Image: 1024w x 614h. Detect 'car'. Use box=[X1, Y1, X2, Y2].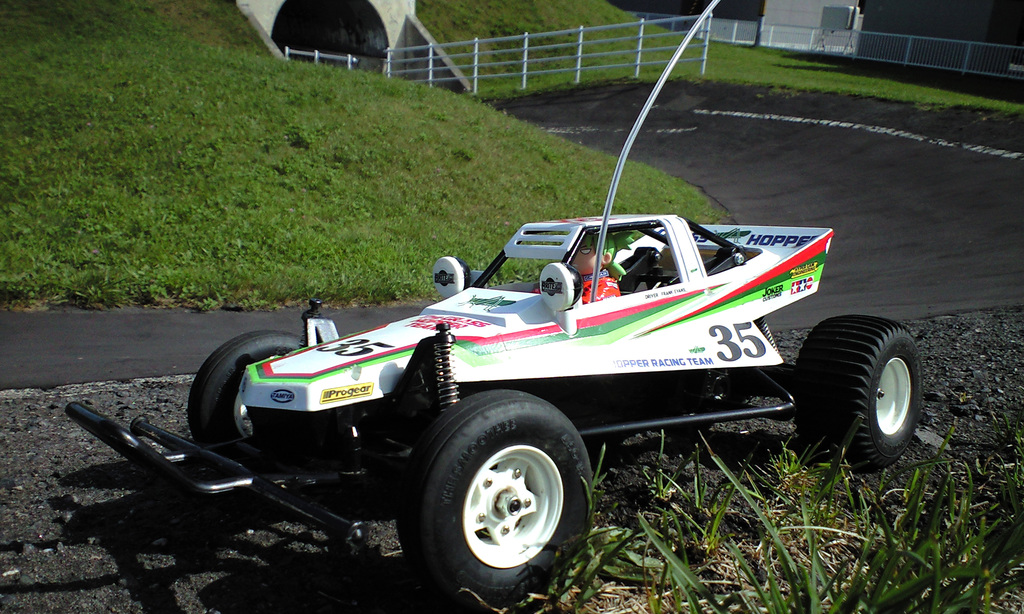
box=[65, 0, 924, 607].
